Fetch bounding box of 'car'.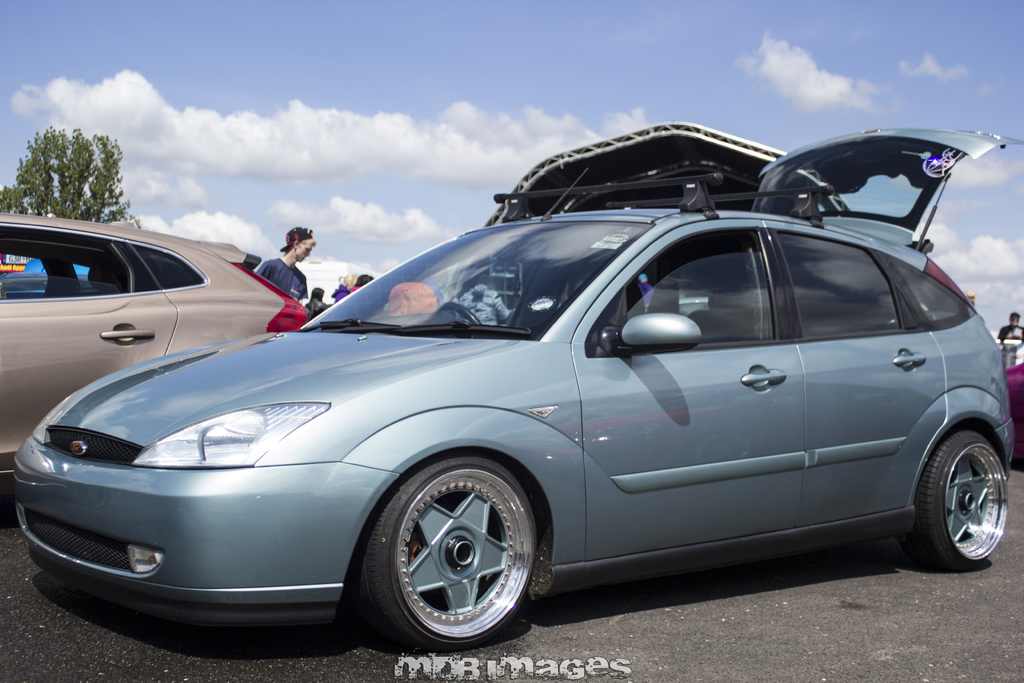
Bbox: 0,210,312,488.
